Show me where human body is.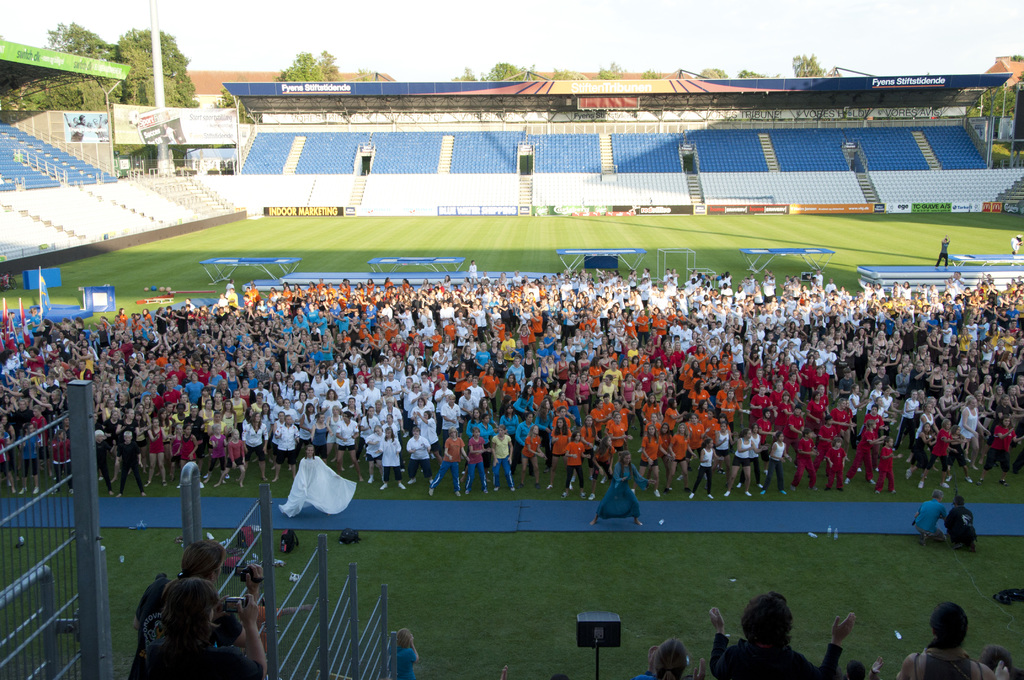
human body is at [x1=501, y1=378, x2=524, y2=385].
